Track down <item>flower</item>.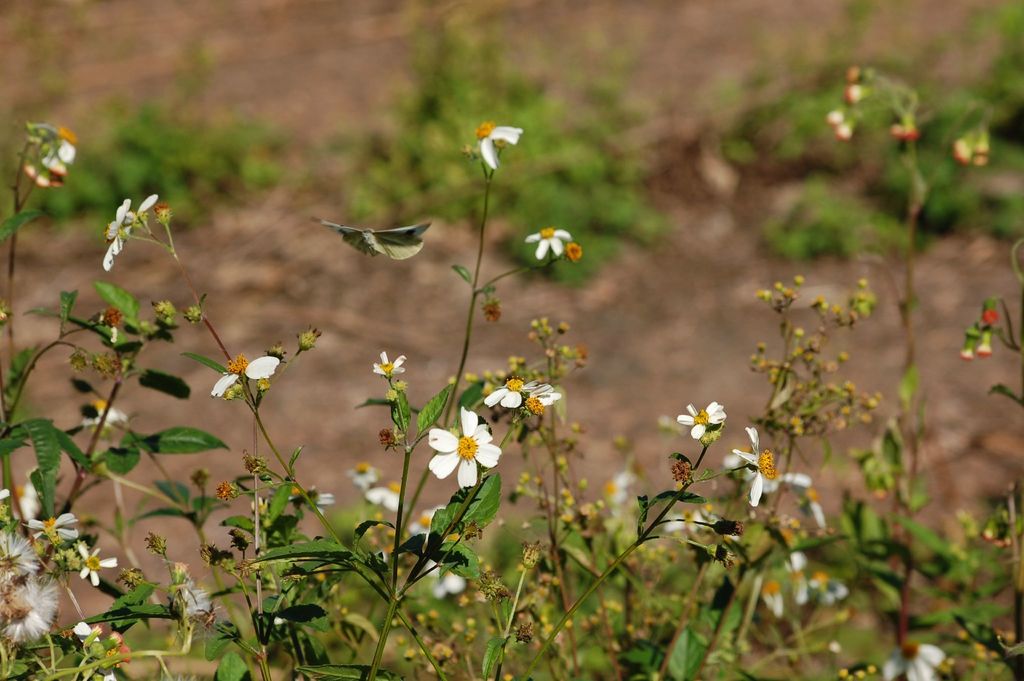
Tracked to x1=412, y1=502, x2=445, y2=531.
